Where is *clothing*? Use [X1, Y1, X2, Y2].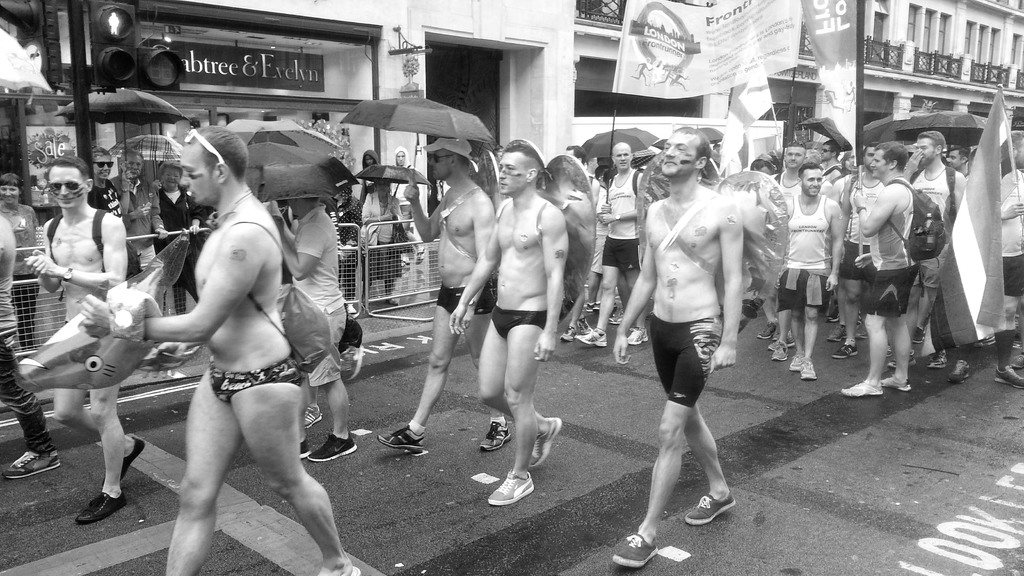
[770, 193, 842, 309].
